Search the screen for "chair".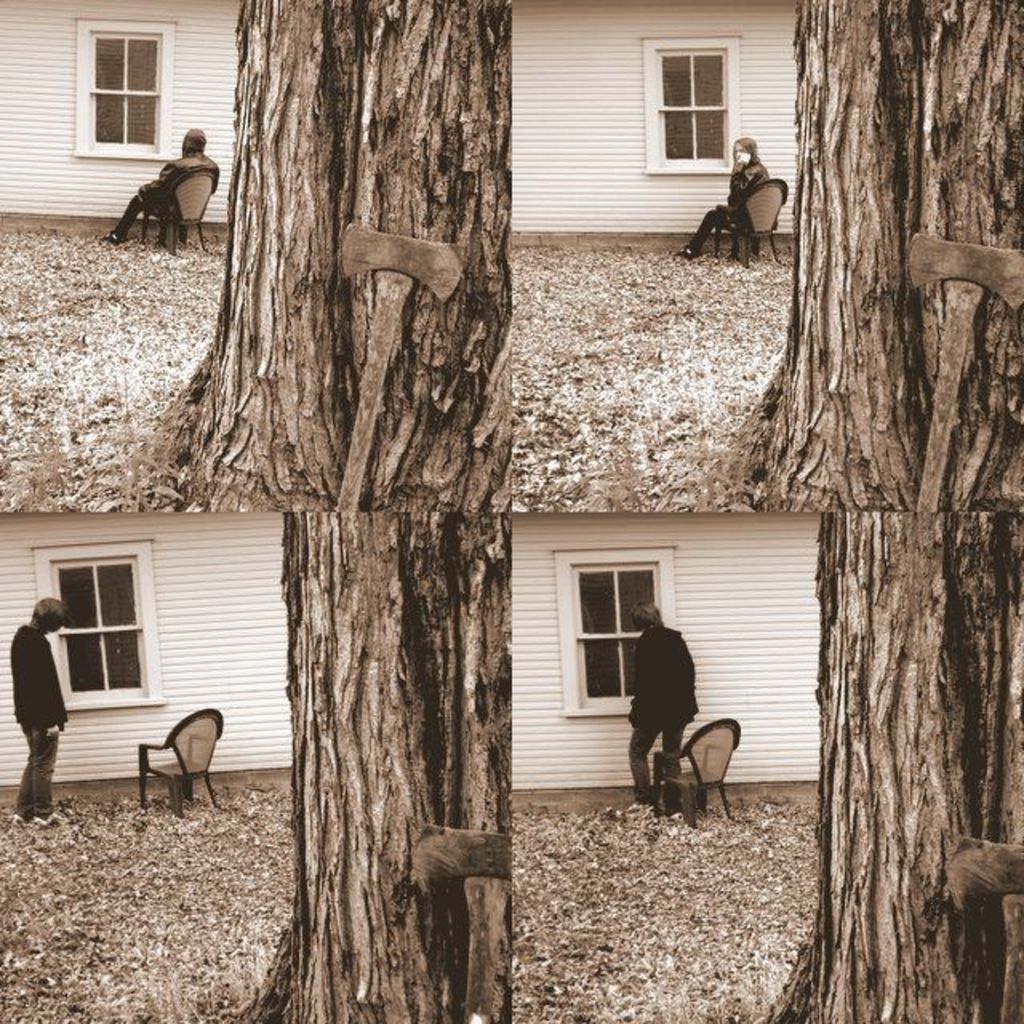
Found at locate(133, 706, 227, 818).
